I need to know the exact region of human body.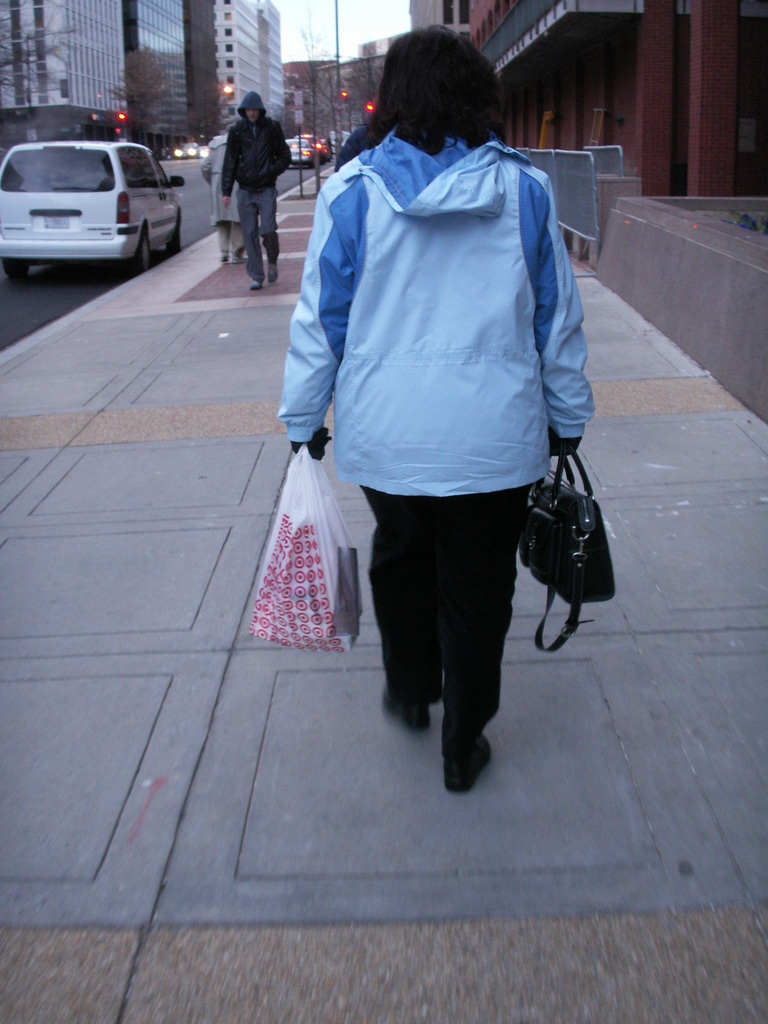
Region: bbox=(219, 90, 289, 291).
